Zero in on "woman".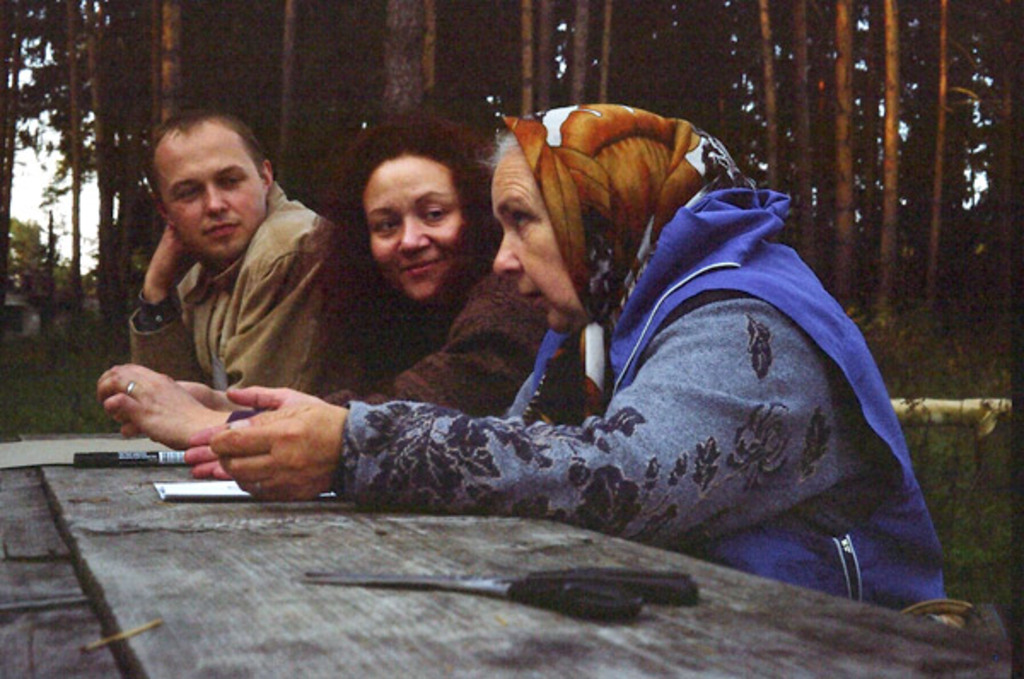
Zeroed in: BBox(94, 106, 548, 457).
